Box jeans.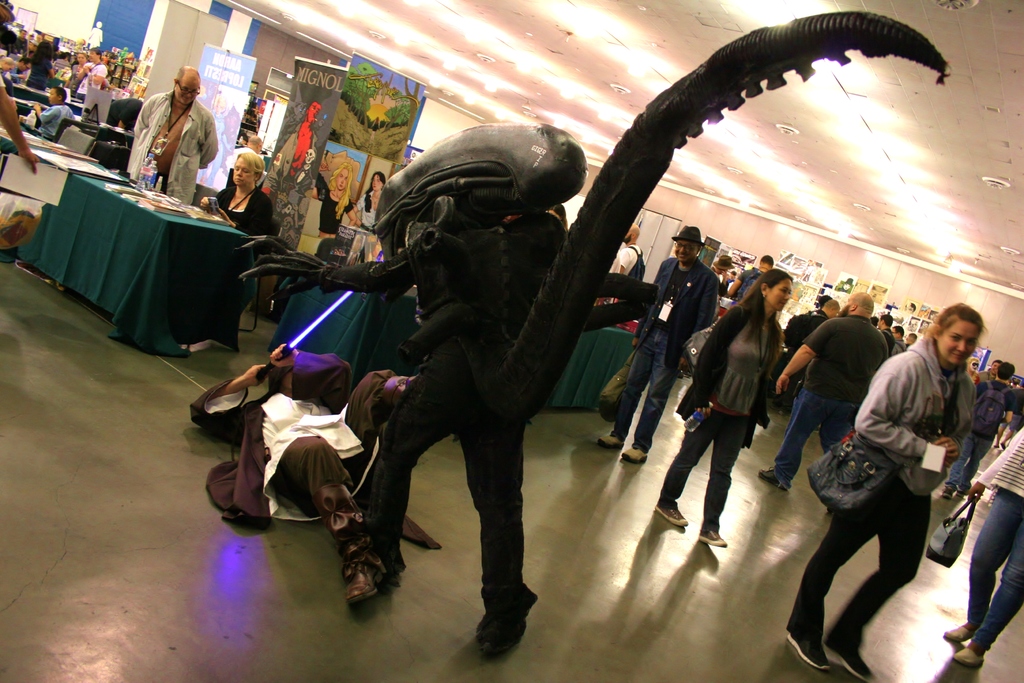
613 336 682 445.
